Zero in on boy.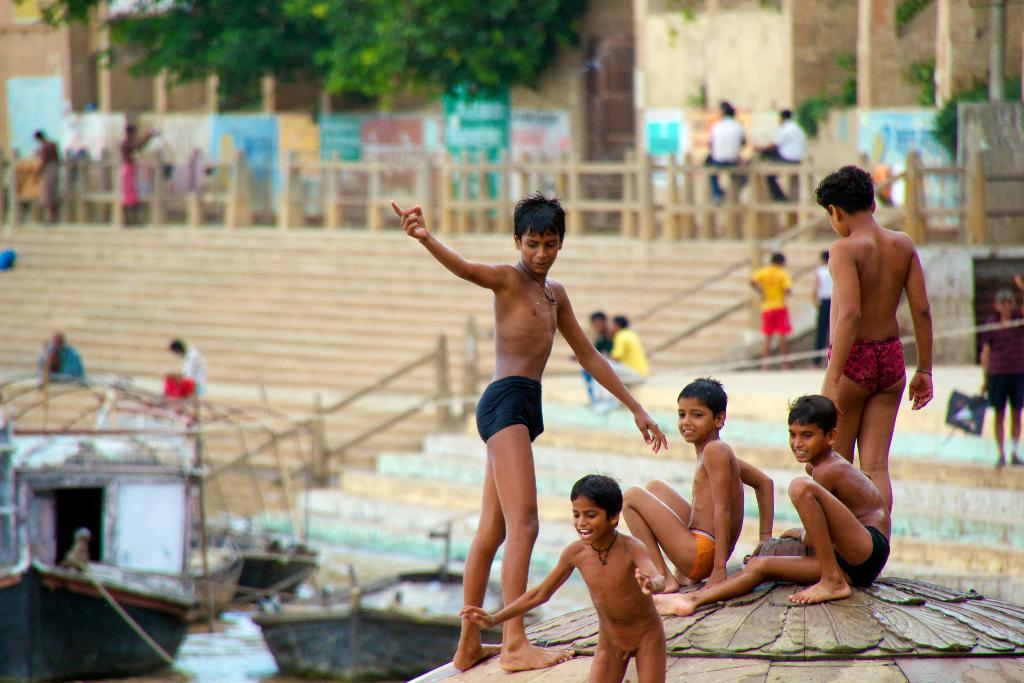
Zeroed in: x1=806, y1=156, x2=945, y2=564.
